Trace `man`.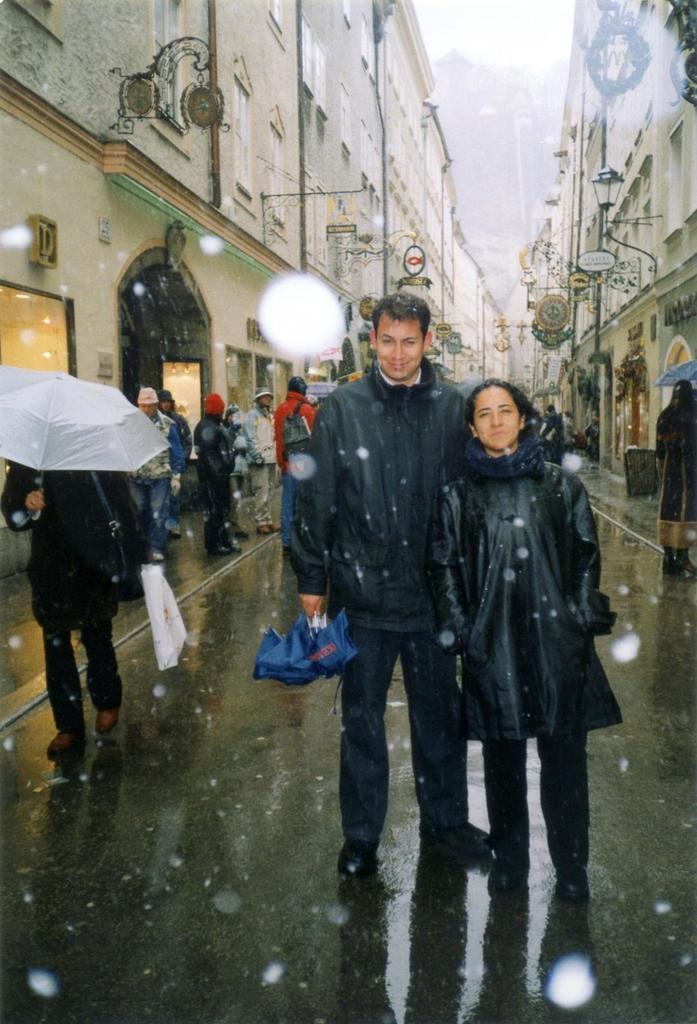
Traced to x1=289 y1=288 x2=500 y2=896.
